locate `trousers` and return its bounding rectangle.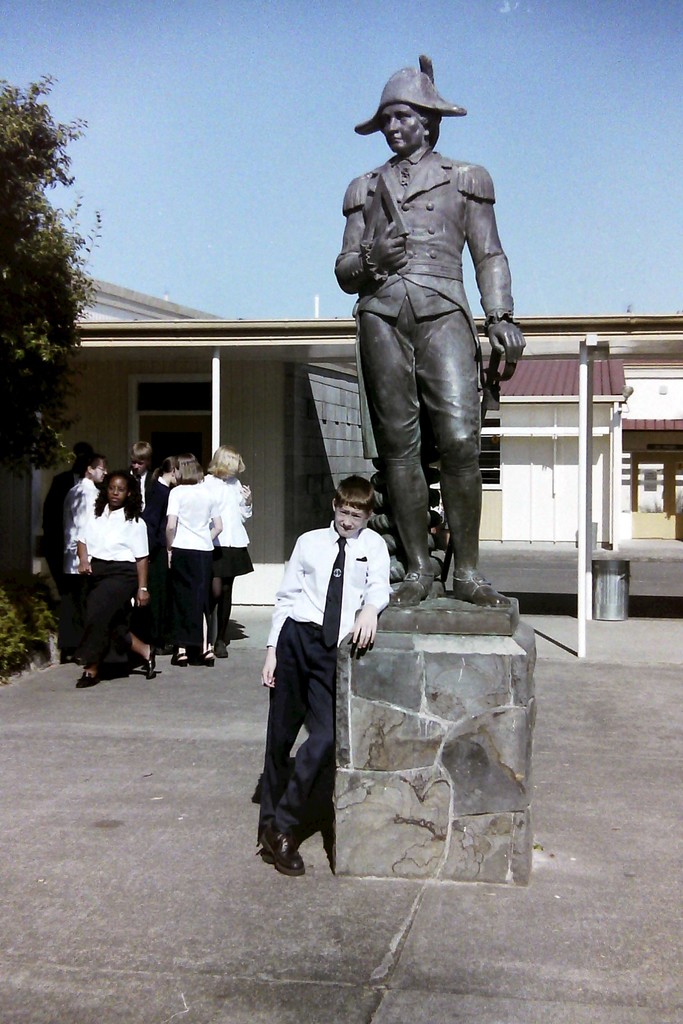
box(258, 632, 350, 858).
